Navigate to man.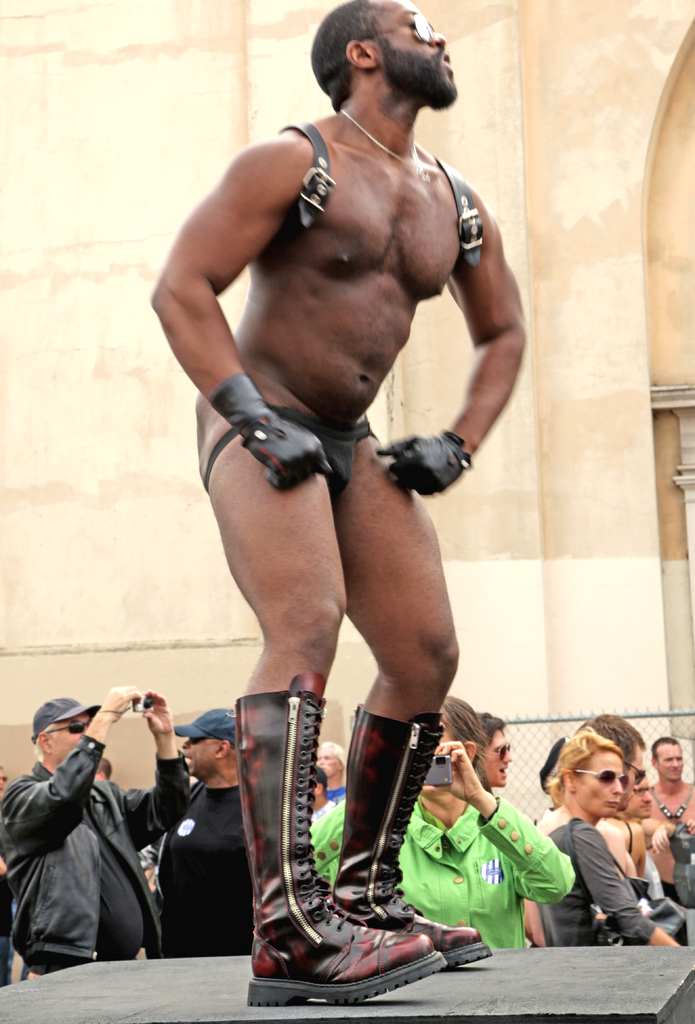
Navigation target: x1=476, y1=712, x2=515, y2=784.
